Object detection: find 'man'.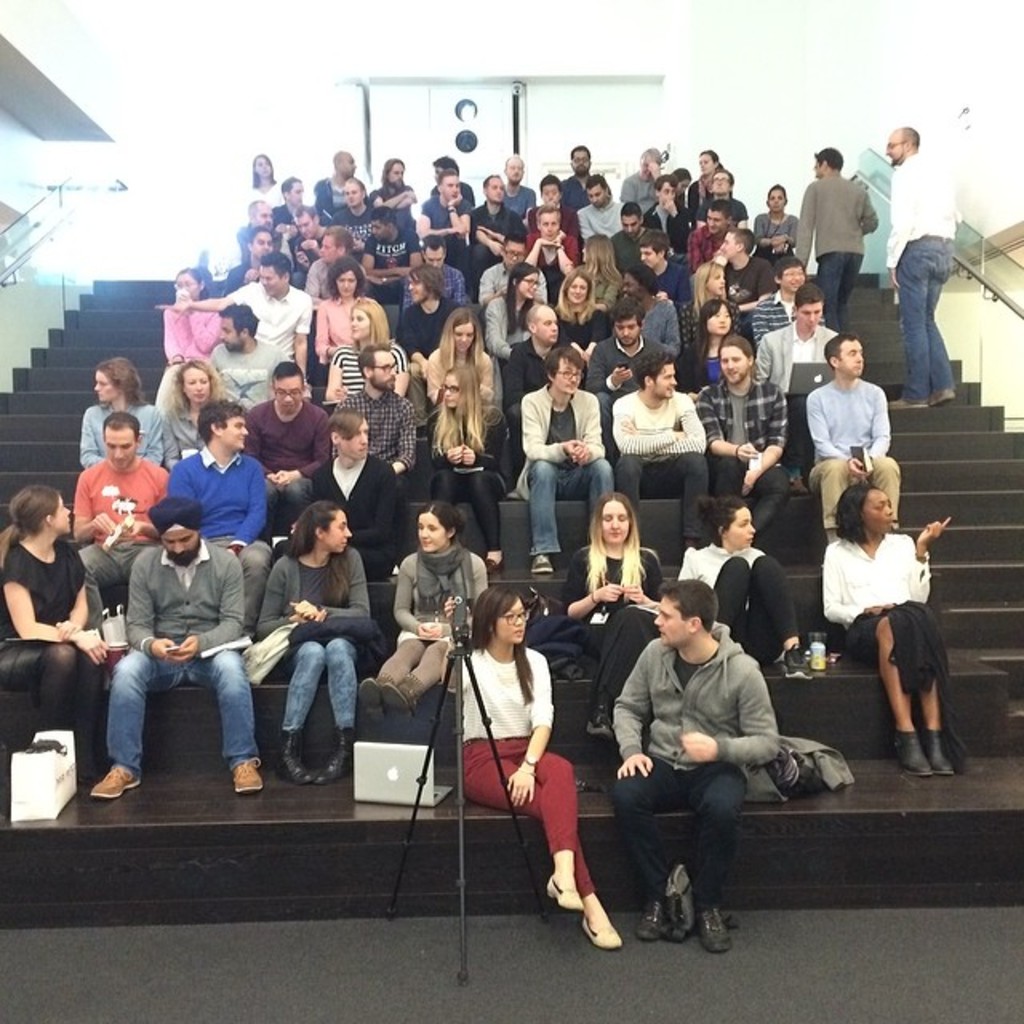
{"x1": 622, "y1": 158, "x2": 669, "y2": 219}.
